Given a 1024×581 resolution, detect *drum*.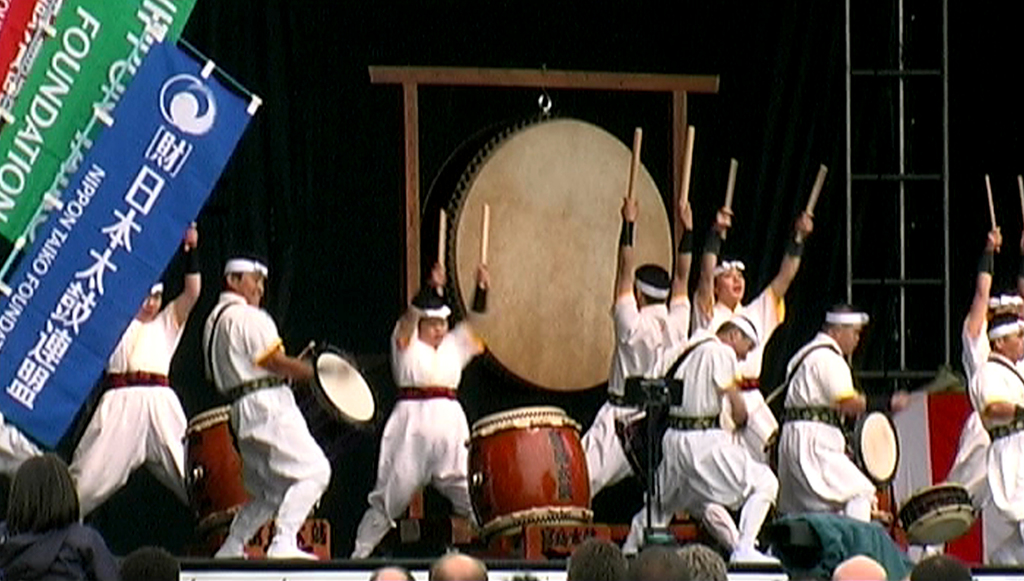
(left=422, top=112, right=674, bottom=393).
